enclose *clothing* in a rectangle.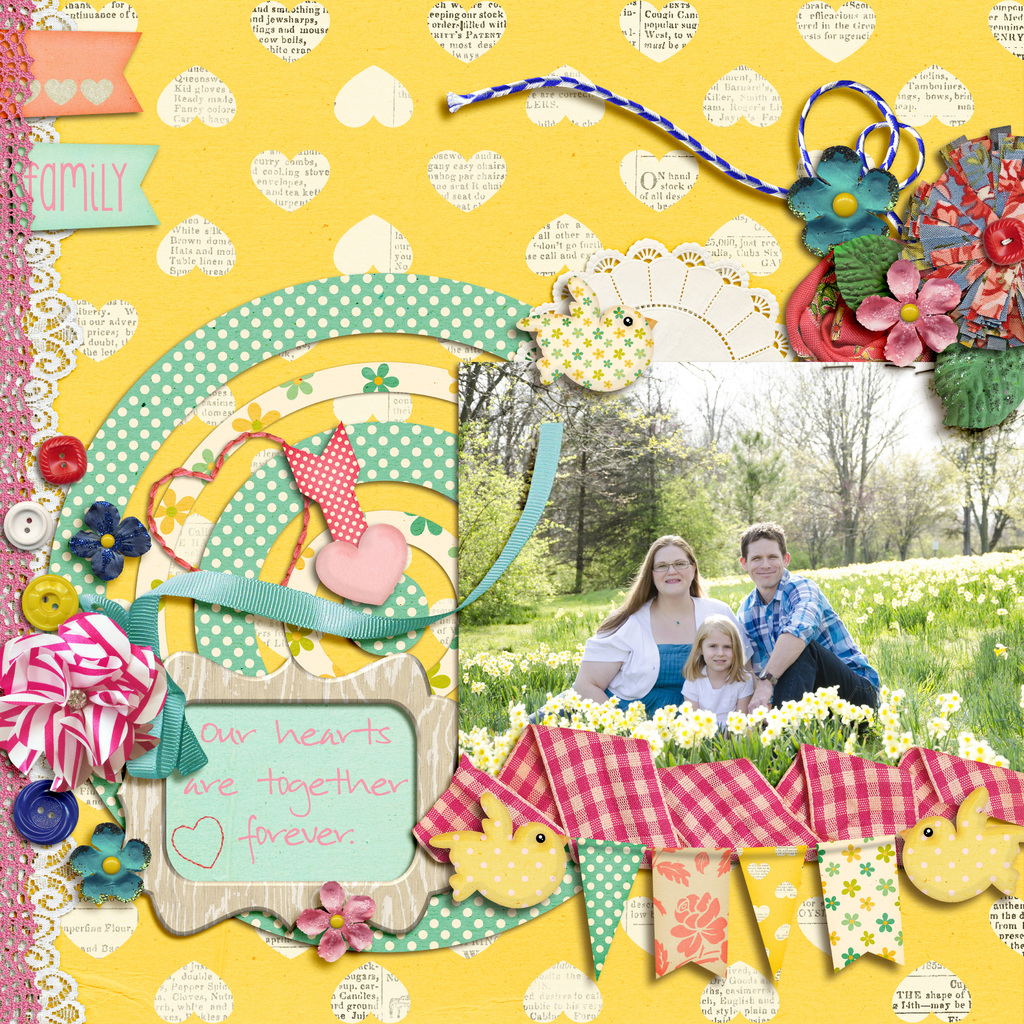
bbox=[581, 585, 748, 697].
